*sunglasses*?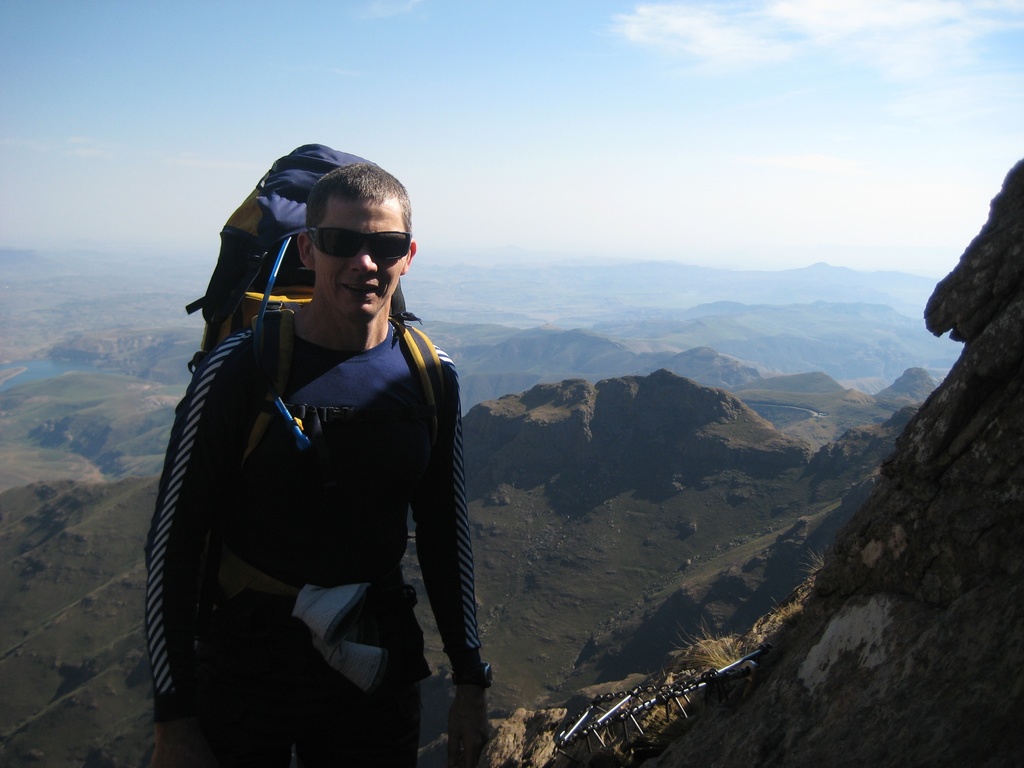
(x1=306, y1=216, x2=408, y2=273)
